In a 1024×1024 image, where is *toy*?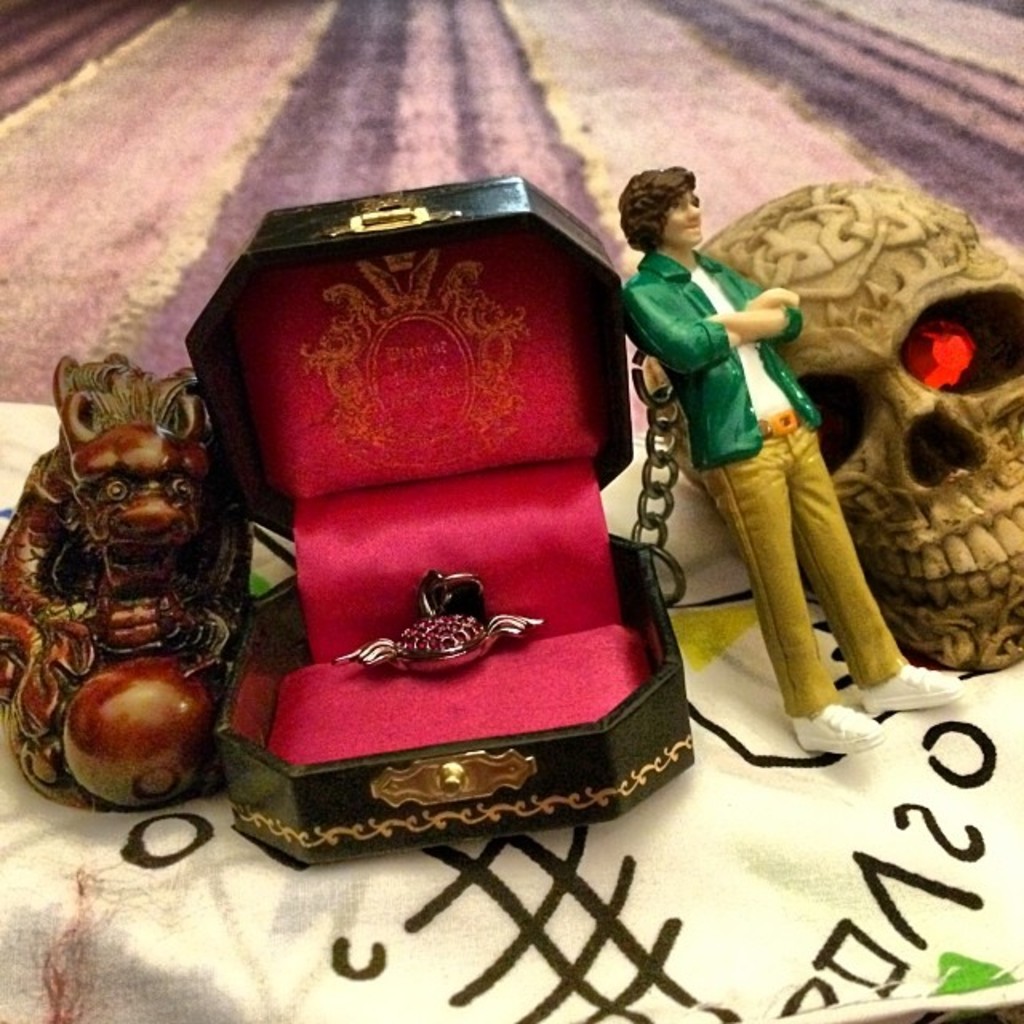
locate(0, 314, 259, 854).
